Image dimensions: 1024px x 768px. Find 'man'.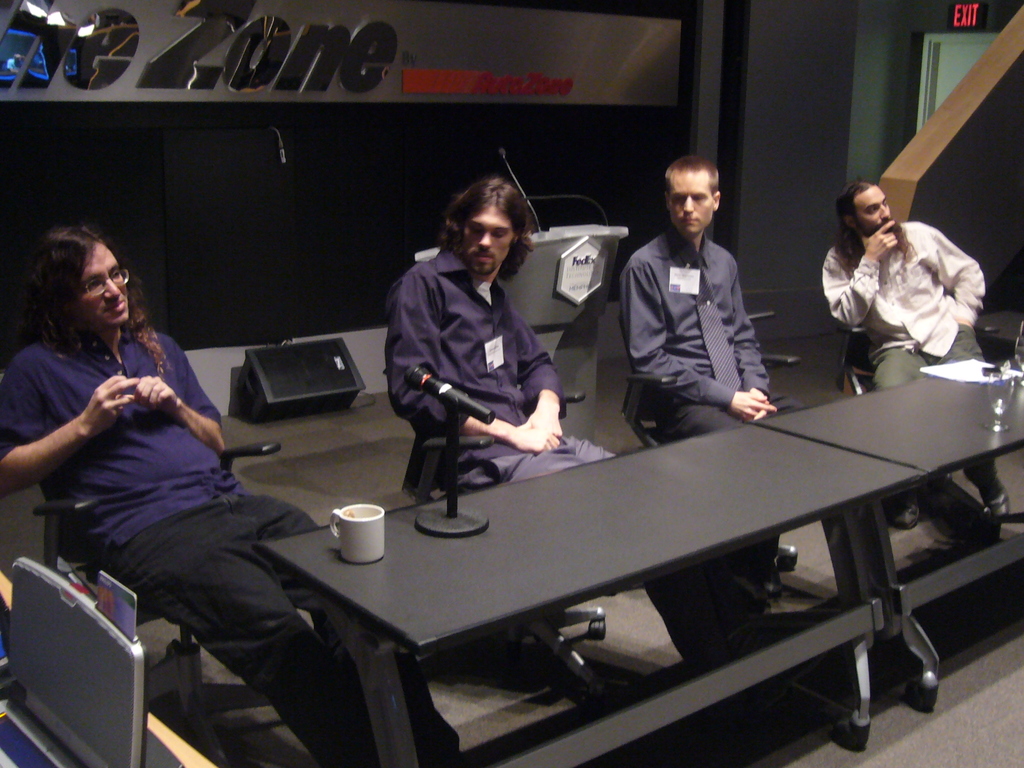
BBox(385, 177, 611, 491).
